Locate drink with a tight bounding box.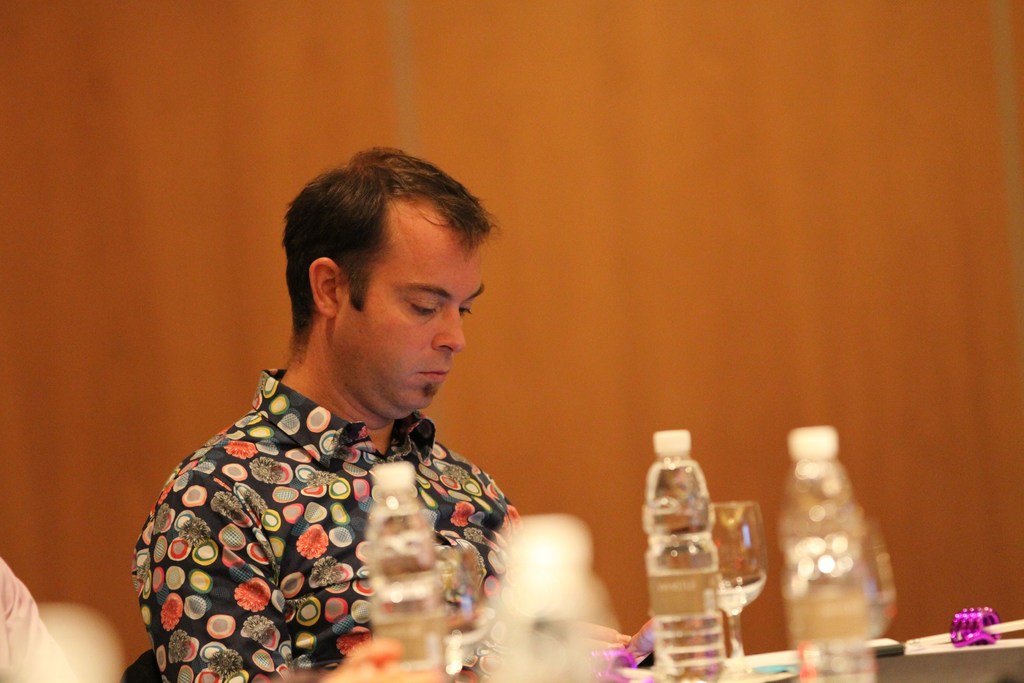
796:471:884:682.
